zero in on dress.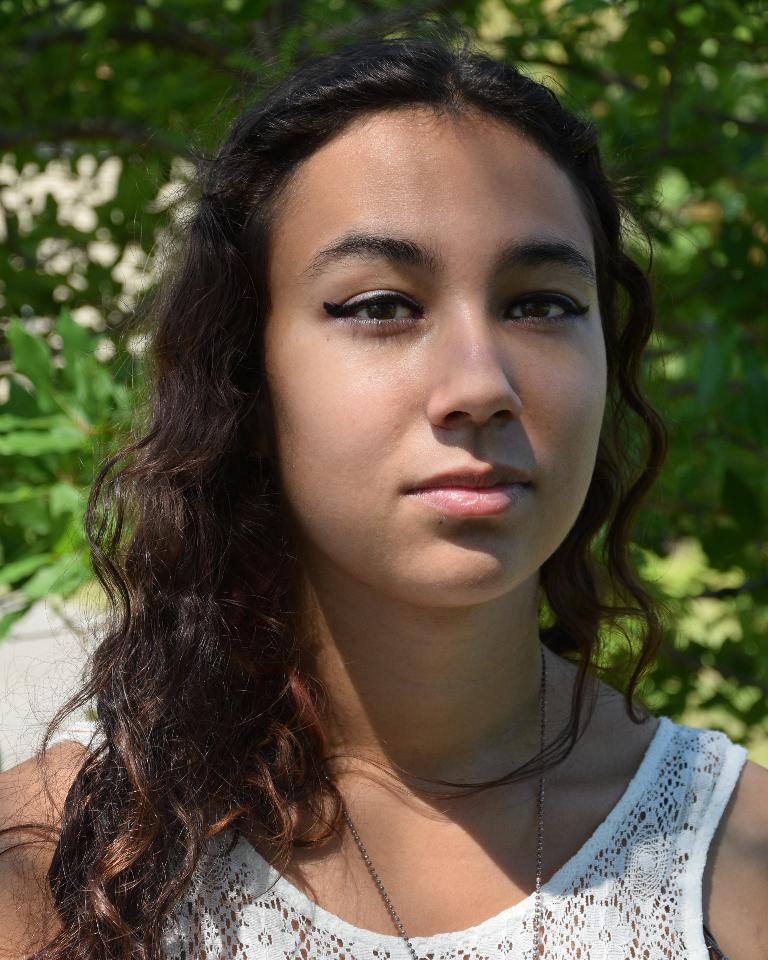
Zeroed in: 58 704 746 959.
